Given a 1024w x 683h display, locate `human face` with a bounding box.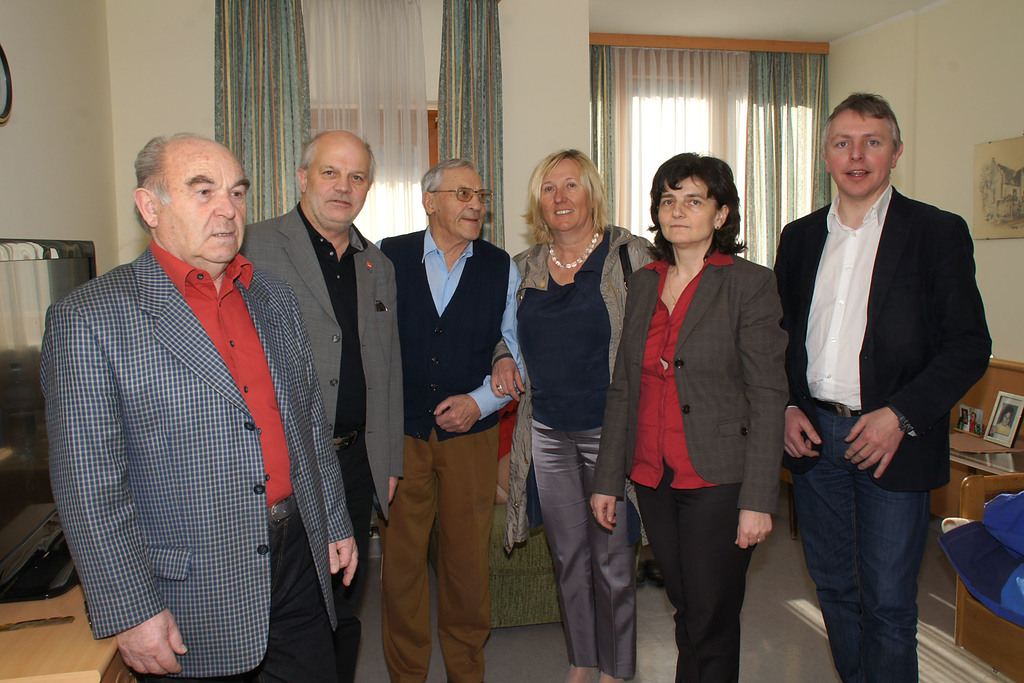
Located: {"left": 434, "top": 167, "right": 481, "bottom": 239}.
